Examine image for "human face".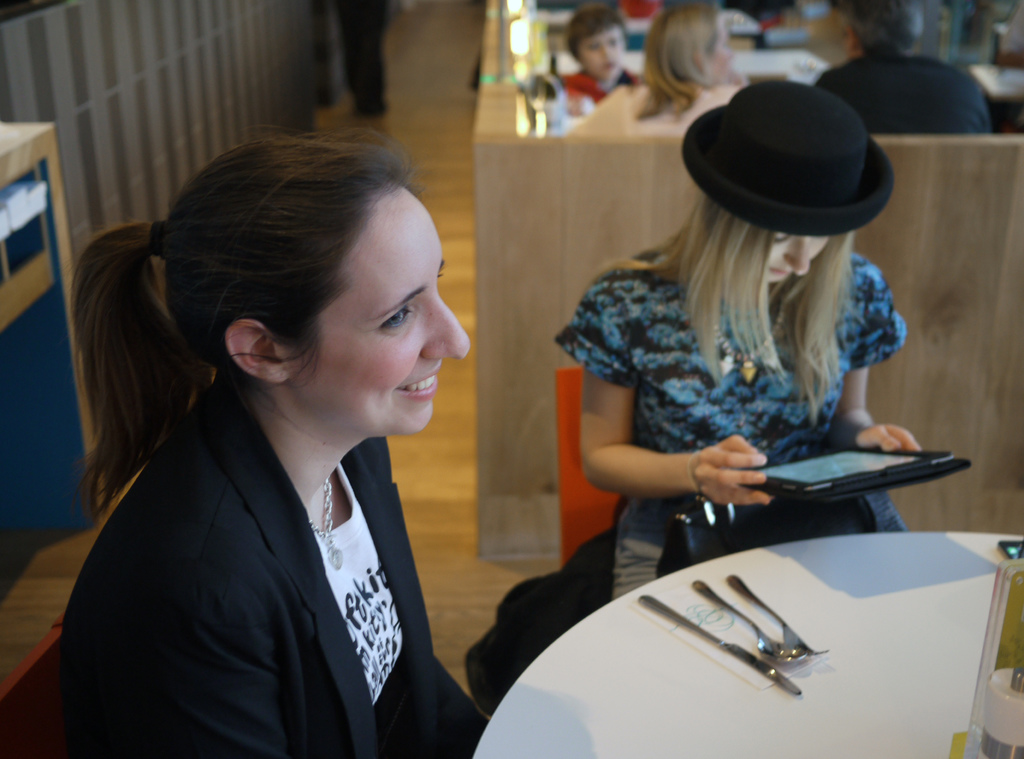
Examination result: crop(769, 234, 829, 286).
